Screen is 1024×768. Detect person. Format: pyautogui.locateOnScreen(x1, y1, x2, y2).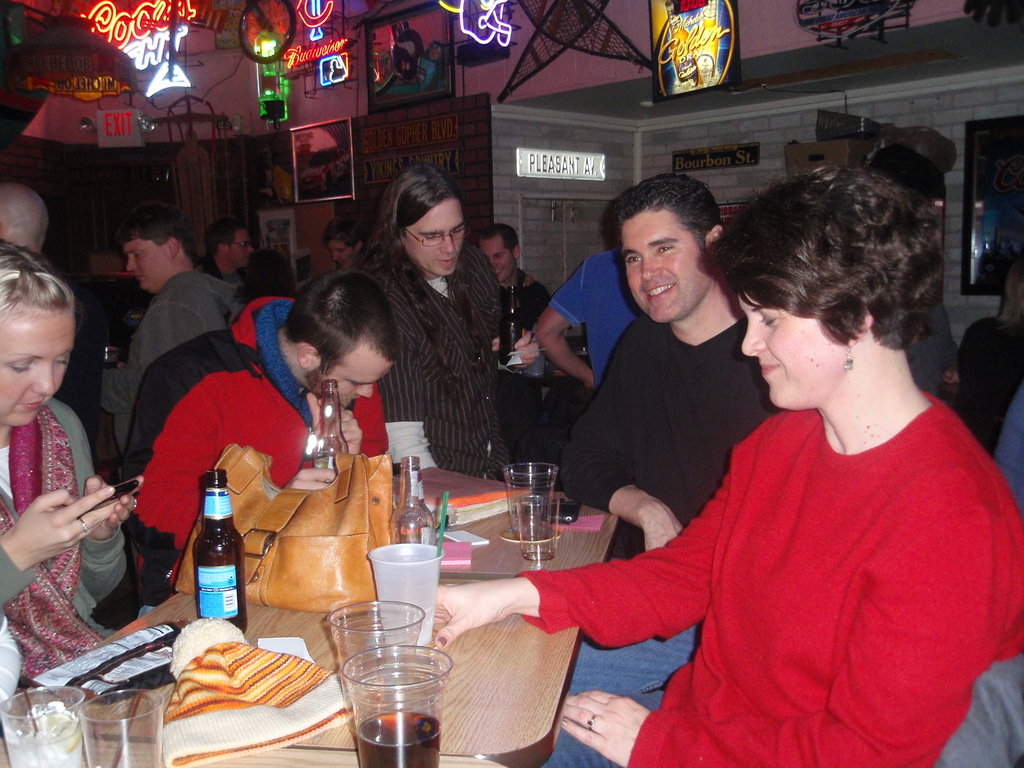
pyautogui.locateOnScreen(556, 166, 790, 767).
